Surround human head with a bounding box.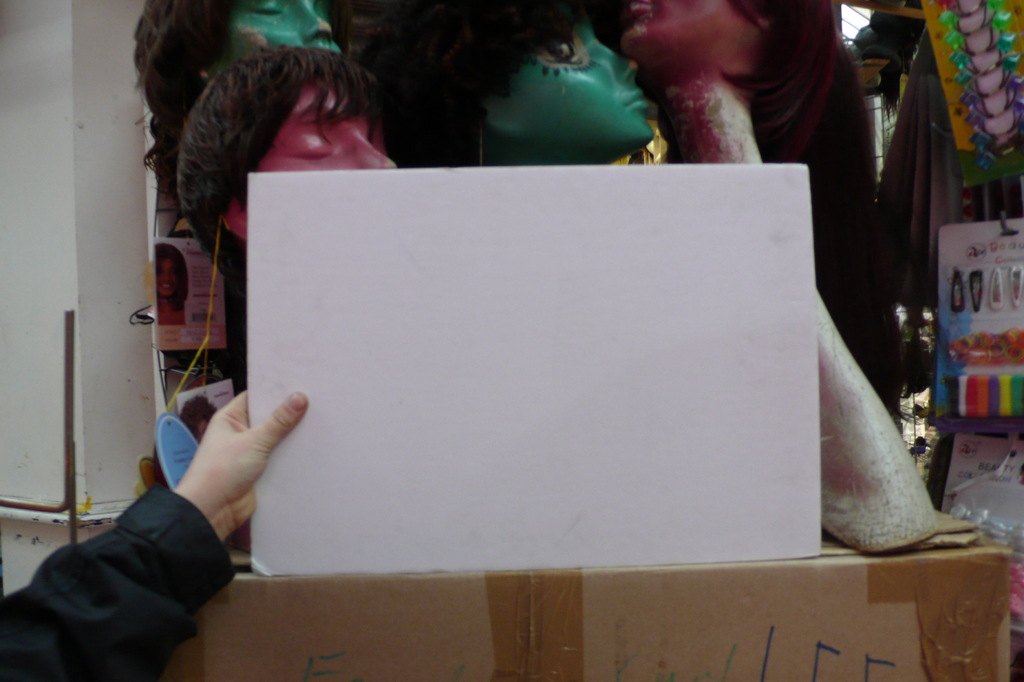
crop(157, 241, 191, 298).
